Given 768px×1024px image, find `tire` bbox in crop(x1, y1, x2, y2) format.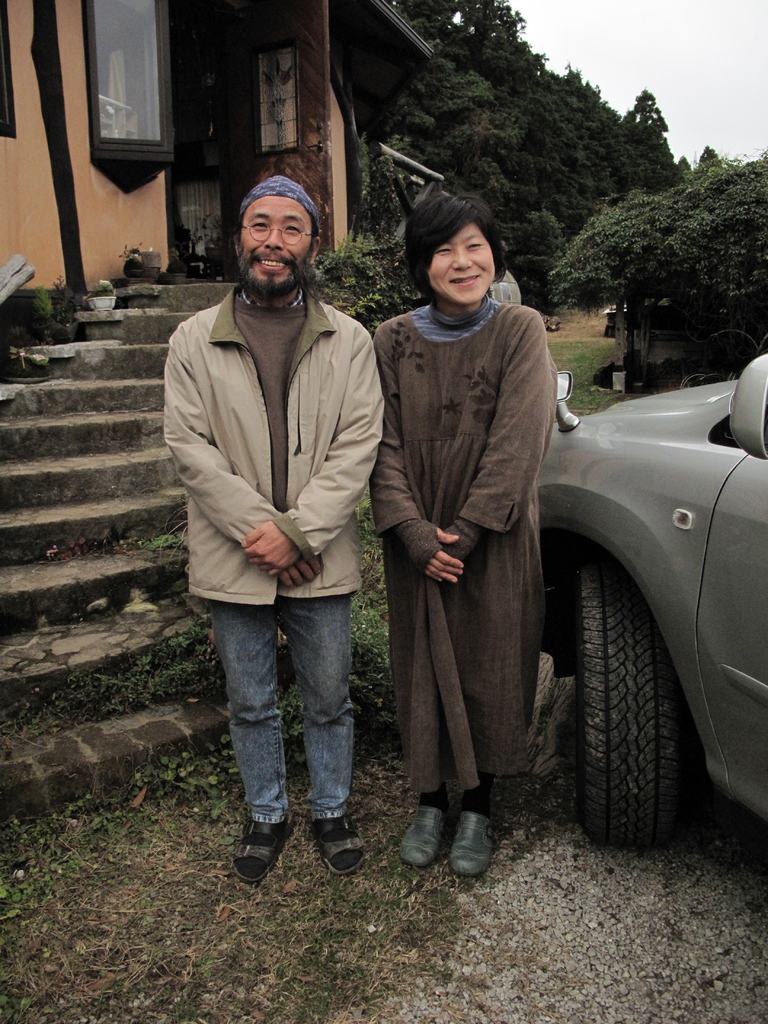
crop(571, 545, 686, 853).
